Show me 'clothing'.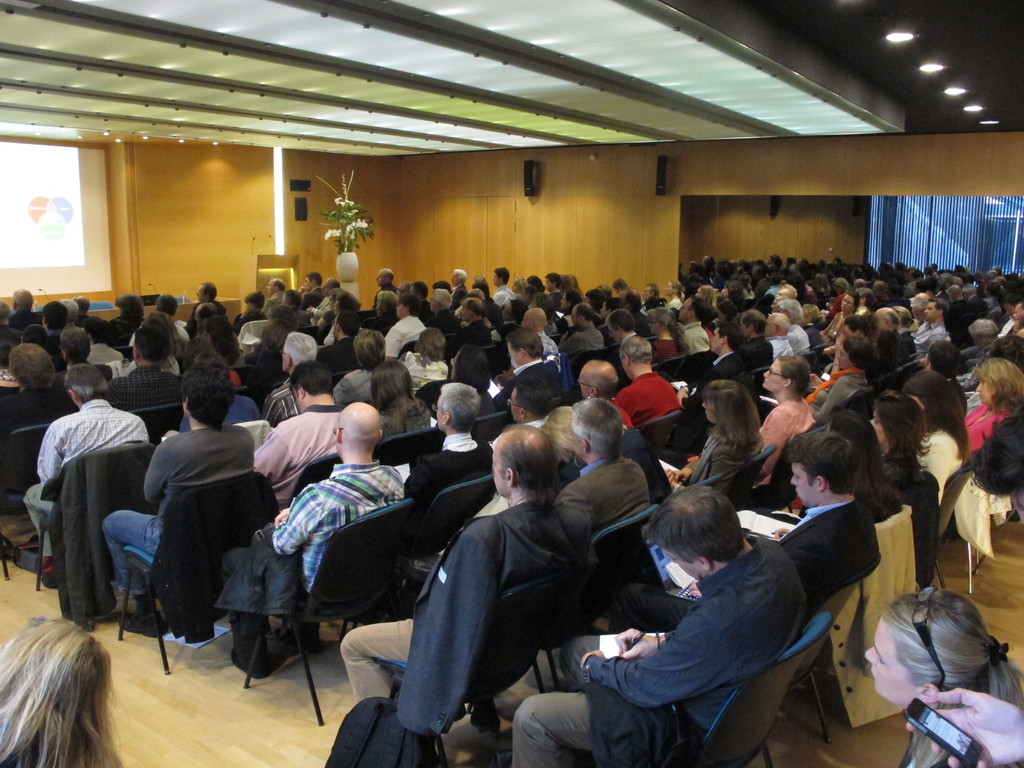
'clothing' is here: bbox=[102, 429, 252, 602].
